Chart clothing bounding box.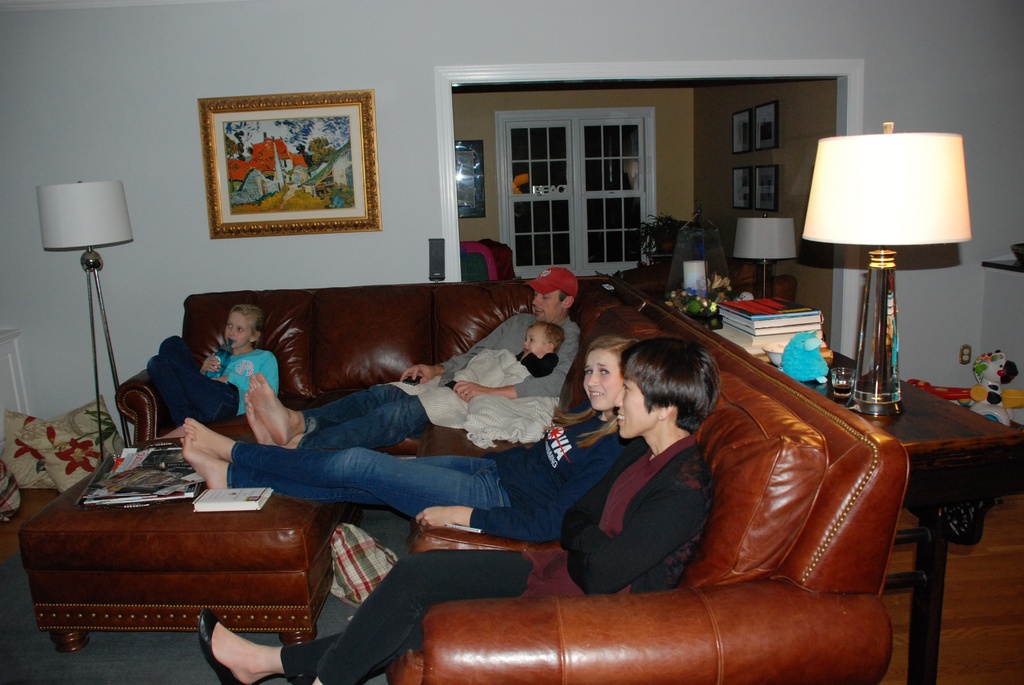
Charted: box(446, 347, 556, 395).
